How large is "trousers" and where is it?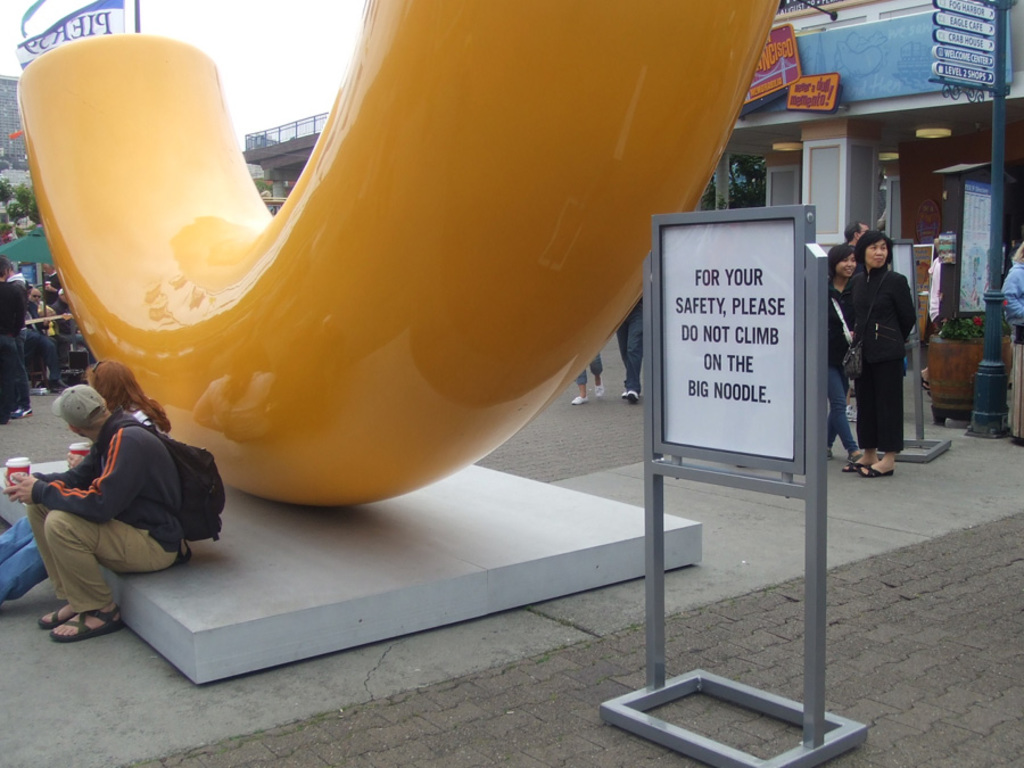
Bounding box: <box>614,315,643,395</box>.
